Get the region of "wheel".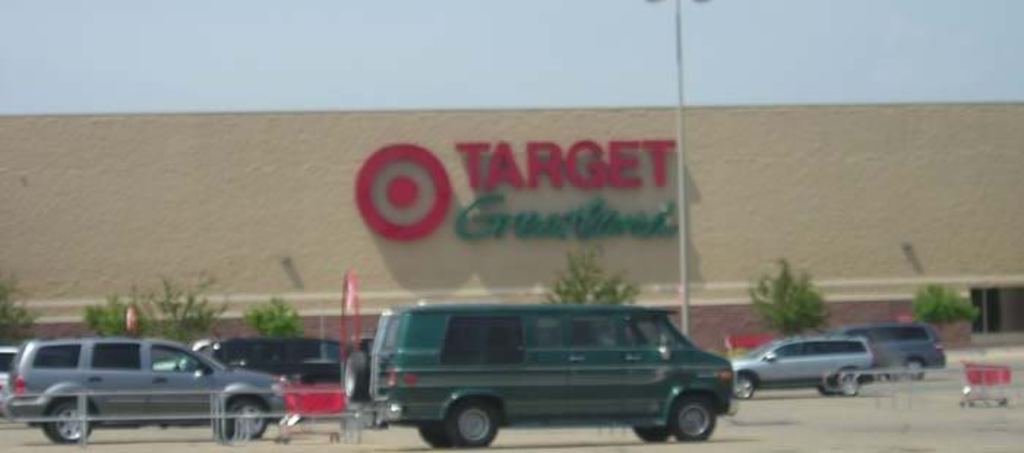
crop(730, 373, 761, 403).
